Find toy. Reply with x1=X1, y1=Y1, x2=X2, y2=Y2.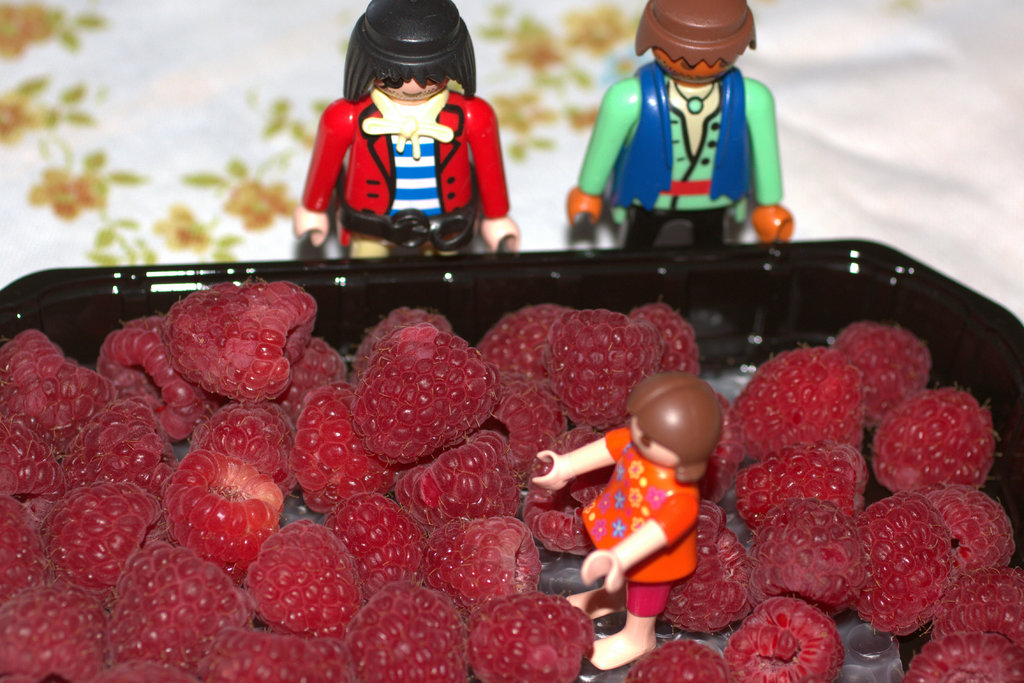
x1=294, y1=12, x2=528, y2=264.
